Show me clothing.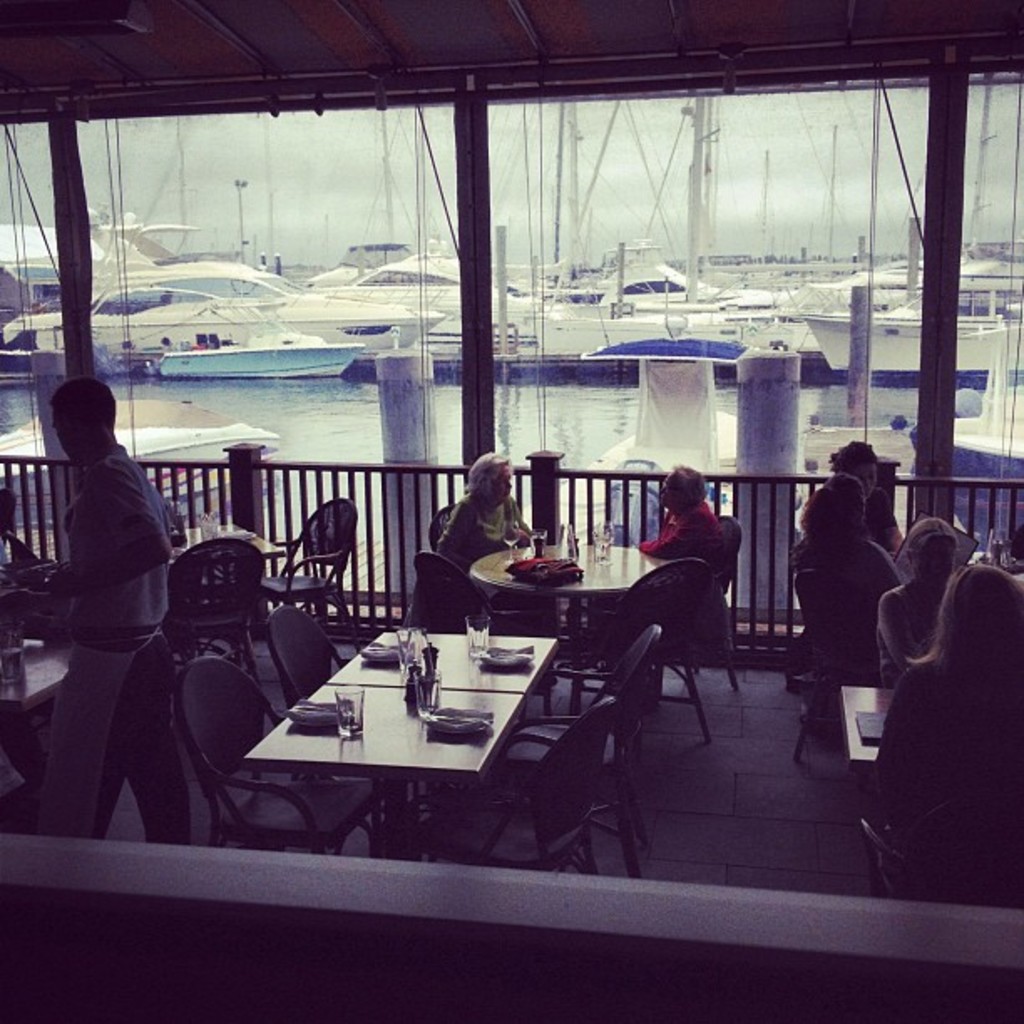
clothing is here: detection(788, 544, 897, 606).
